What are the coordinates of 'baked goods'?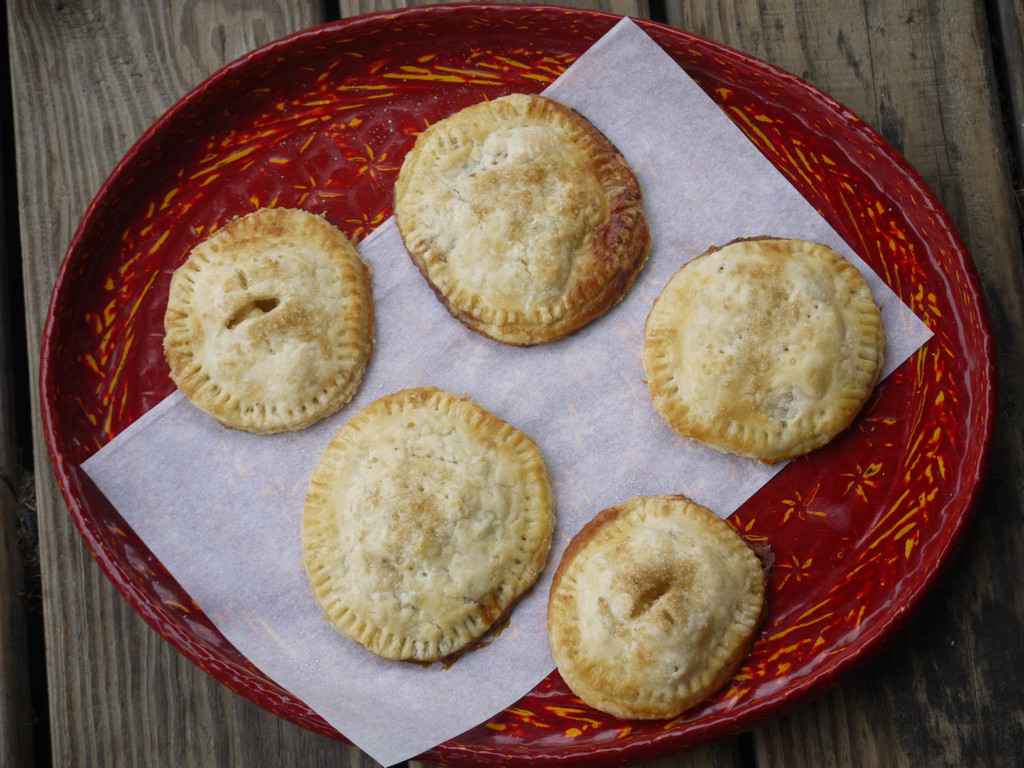
(x1=642, y1=234, x2=886, y2=463).
